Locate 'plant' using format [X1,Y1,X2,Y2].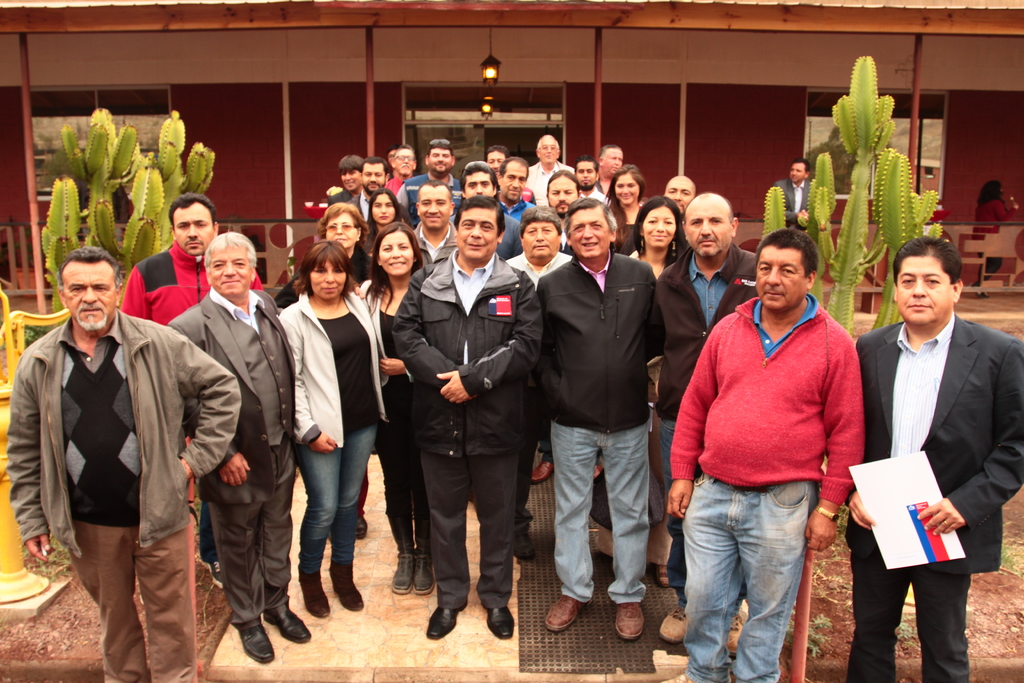
[45,106,220,323].
